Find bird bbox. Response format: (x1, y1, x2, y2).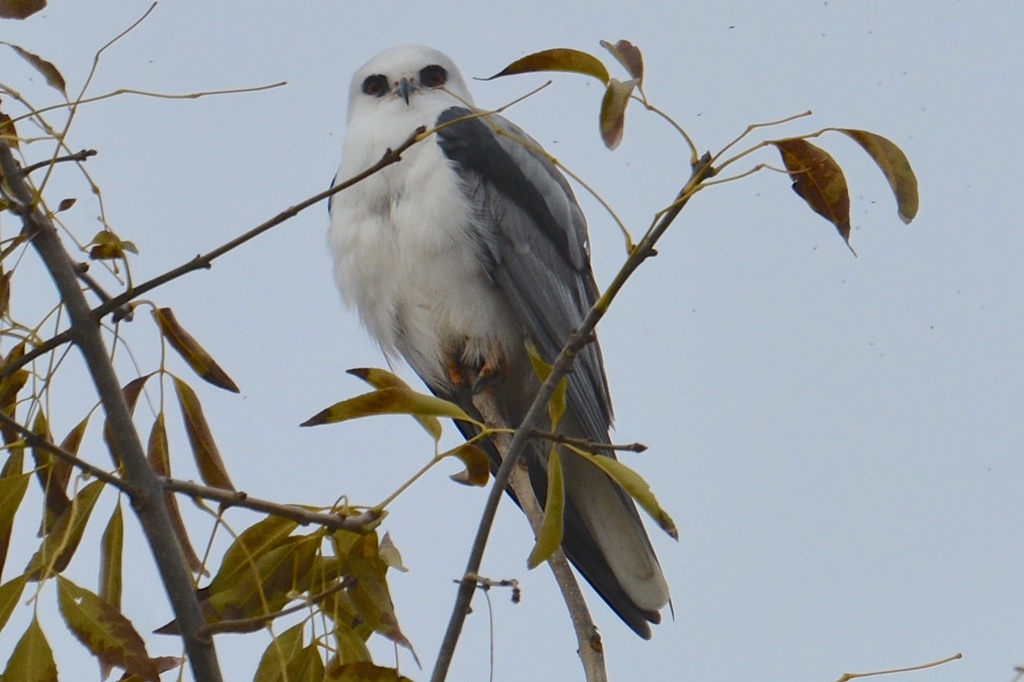
(316, 57, 659, 638).
